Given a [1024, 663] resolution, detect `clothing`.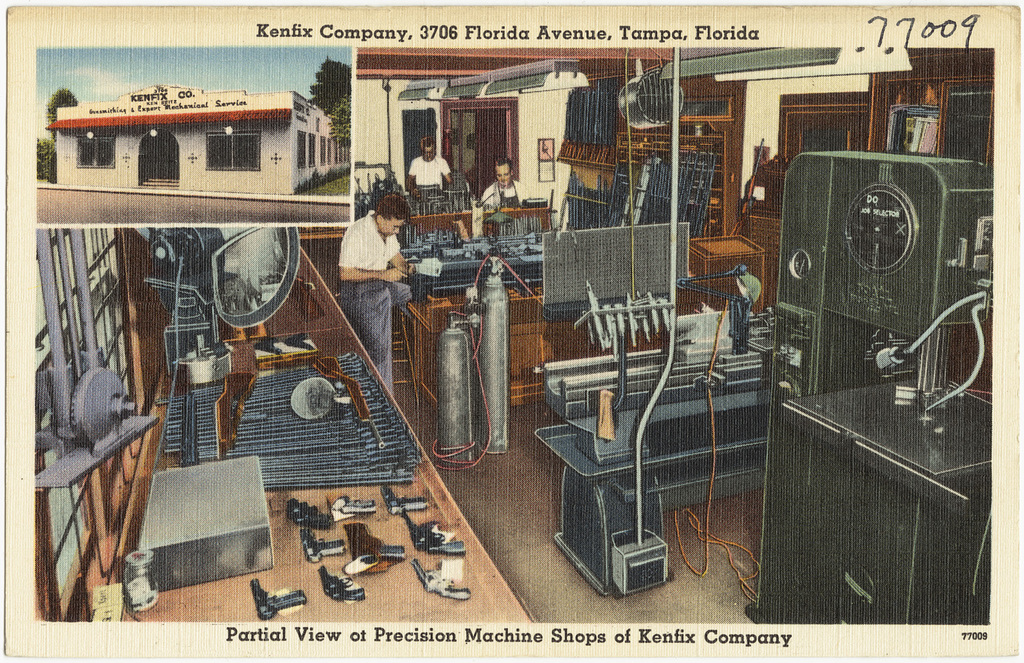
BBox(479, 178, 530, 206).
